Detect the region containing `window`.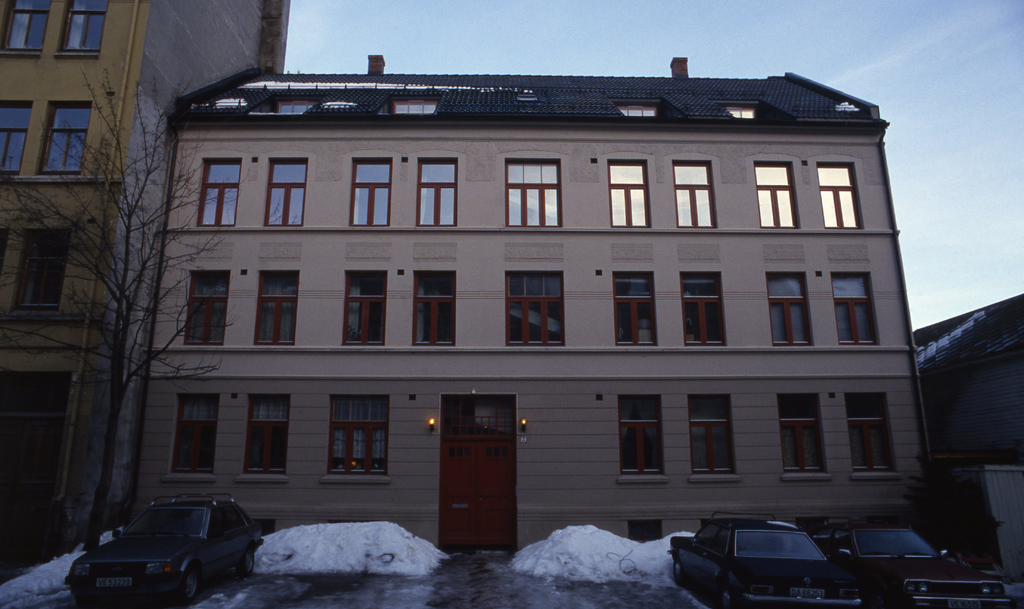
locate(755, 161, 799, 228).
